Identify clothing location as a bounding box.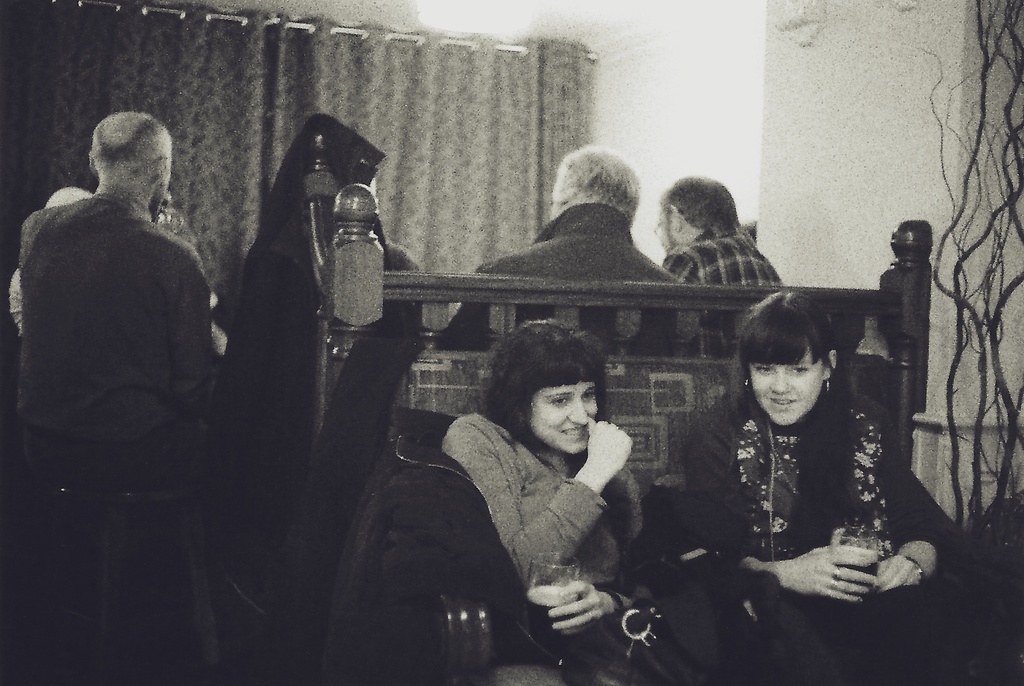
[444,386,663,653].
